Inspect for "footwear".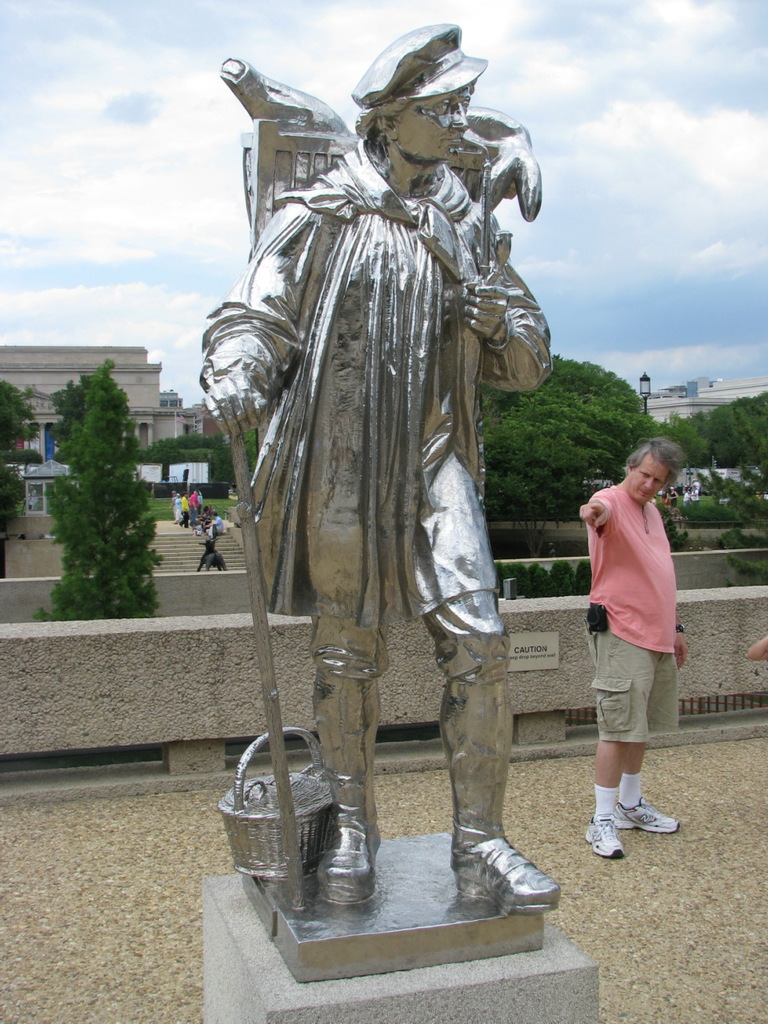
Inspection: (x1=454, y1=841, x2=567, y2=920).
